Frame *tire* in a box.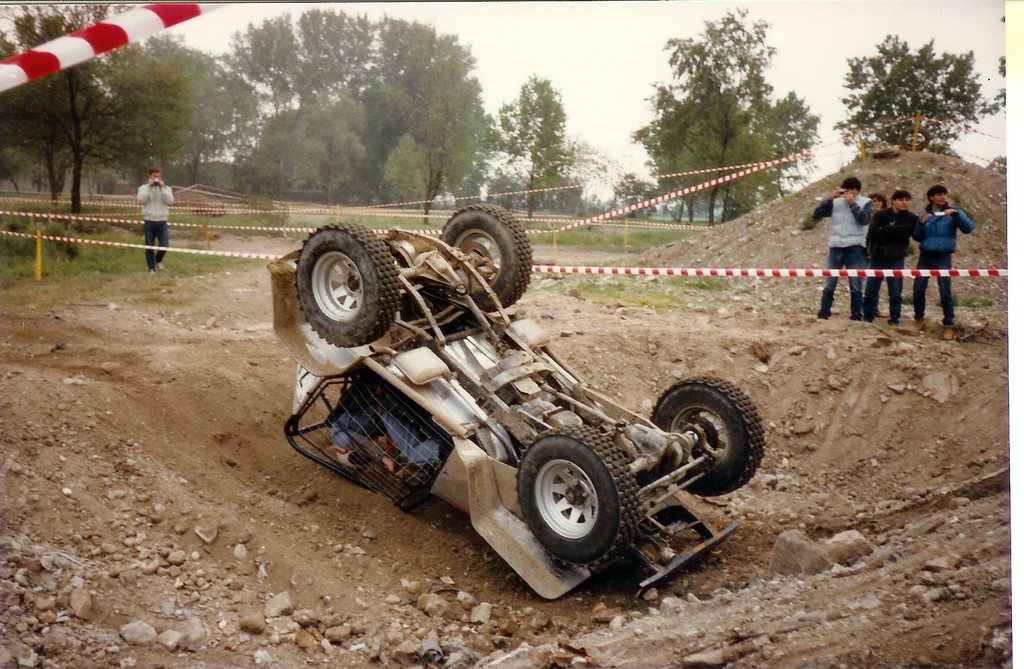
bbox(650, 376, 761, 501).
